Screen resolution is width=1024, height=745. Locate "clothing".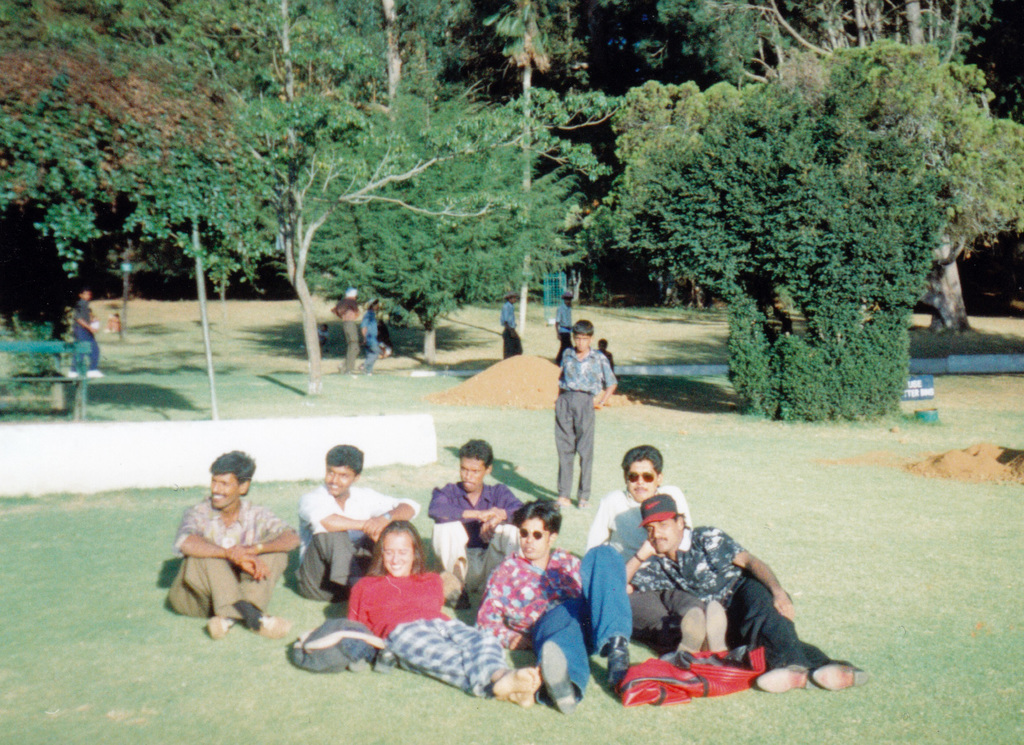
[332,297,362,371].
